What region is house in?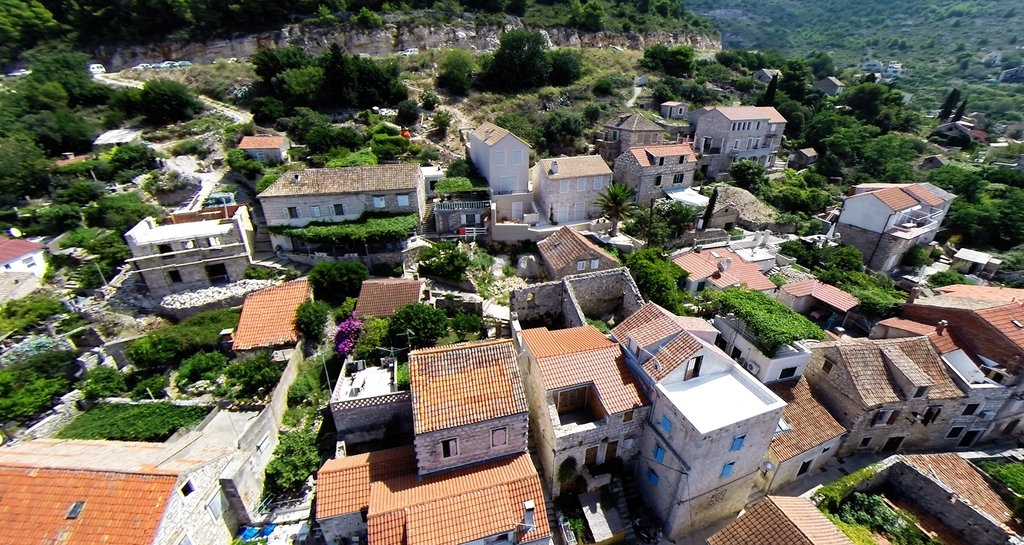
228/270/319/366.
